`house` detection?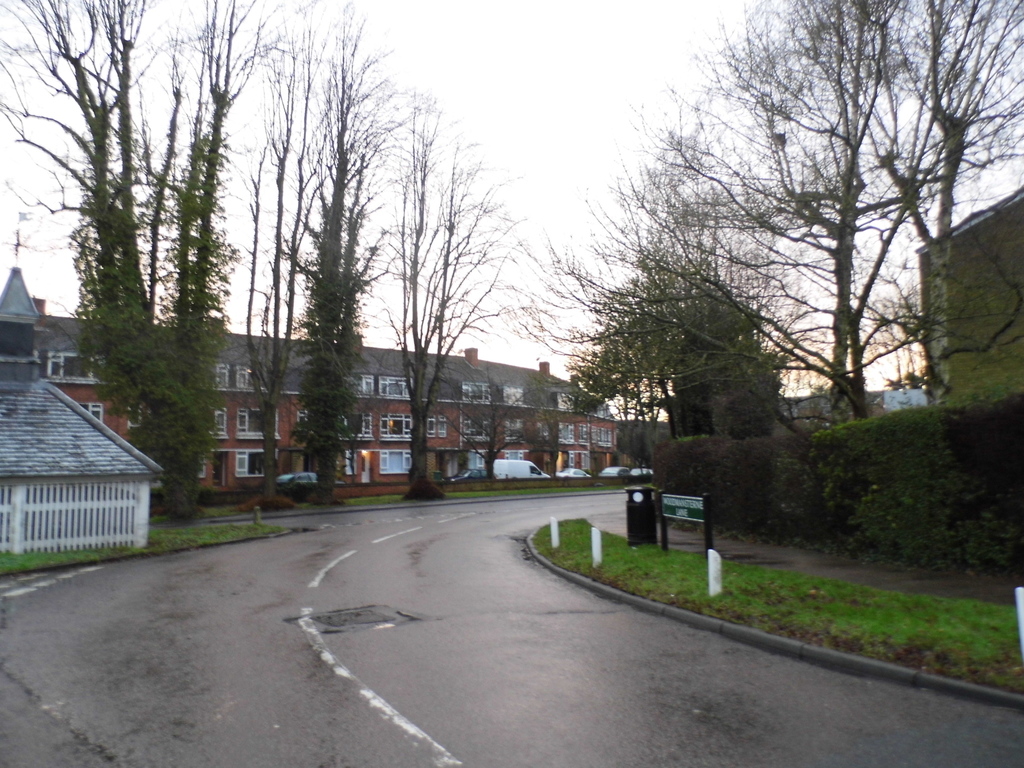
483,357,618,477
